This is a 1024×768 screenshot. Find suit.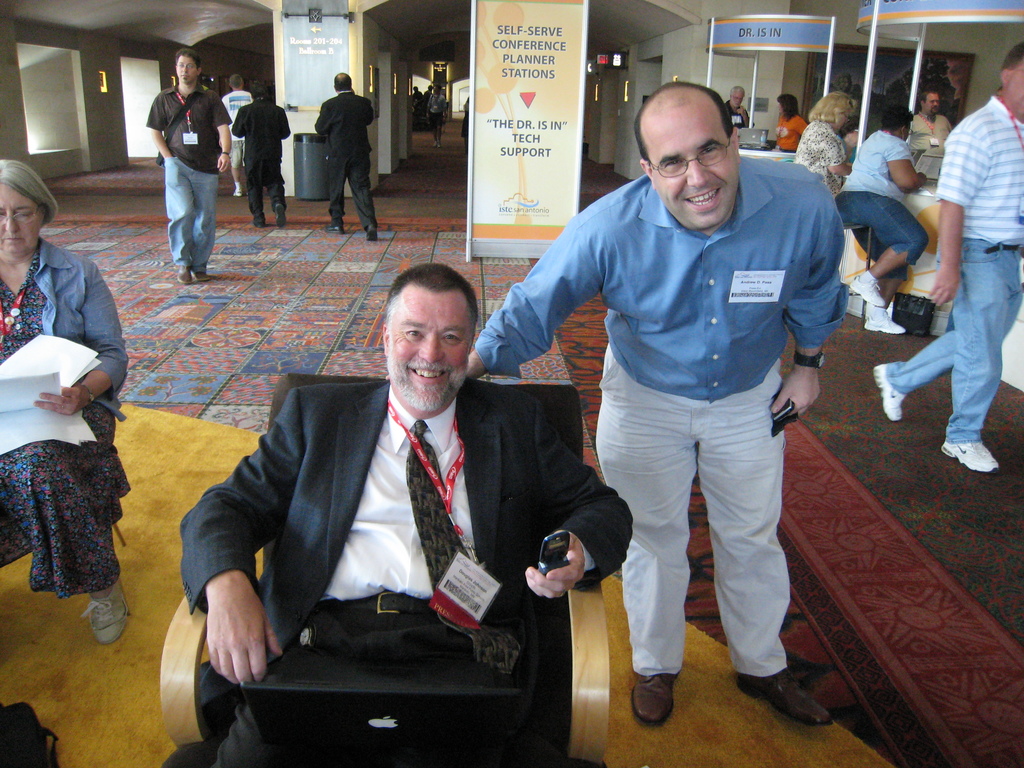
Bounding box: <box>312,90,375,232</box>.
